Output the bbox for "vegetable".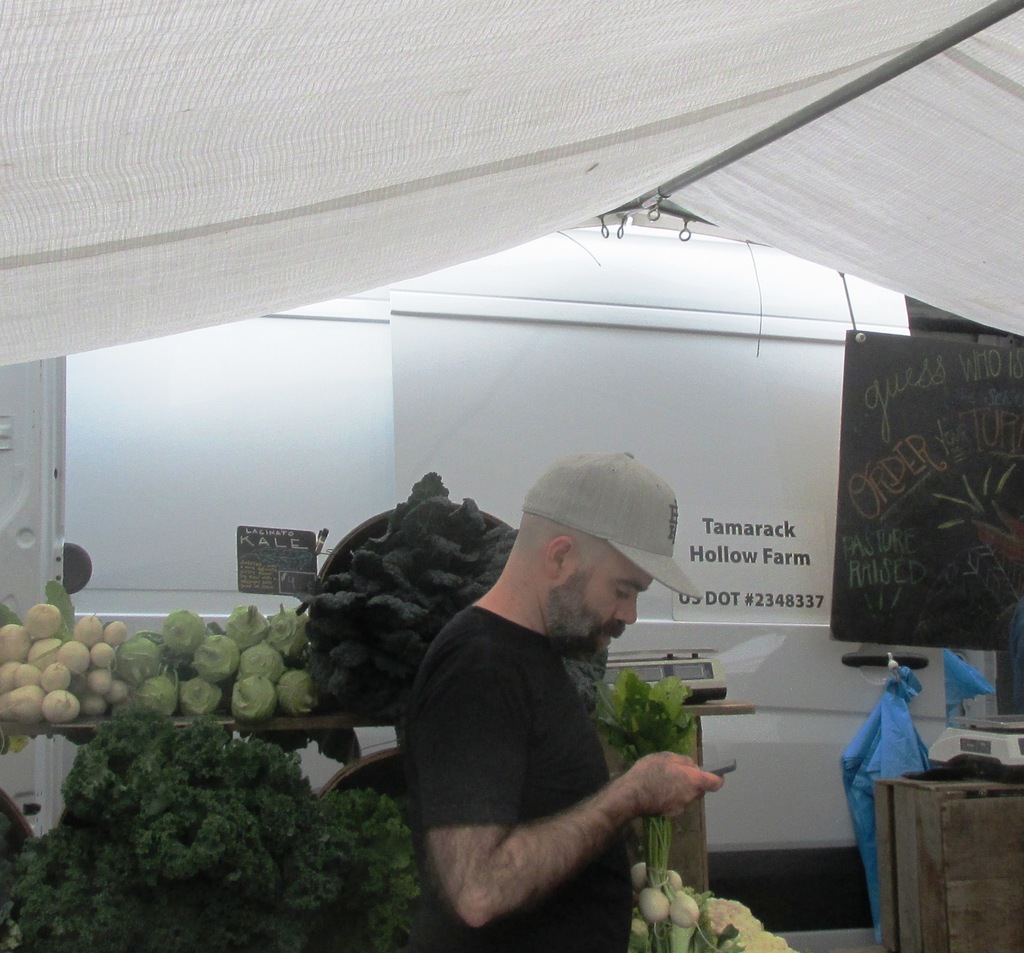
[47, 691, 76, 721].
